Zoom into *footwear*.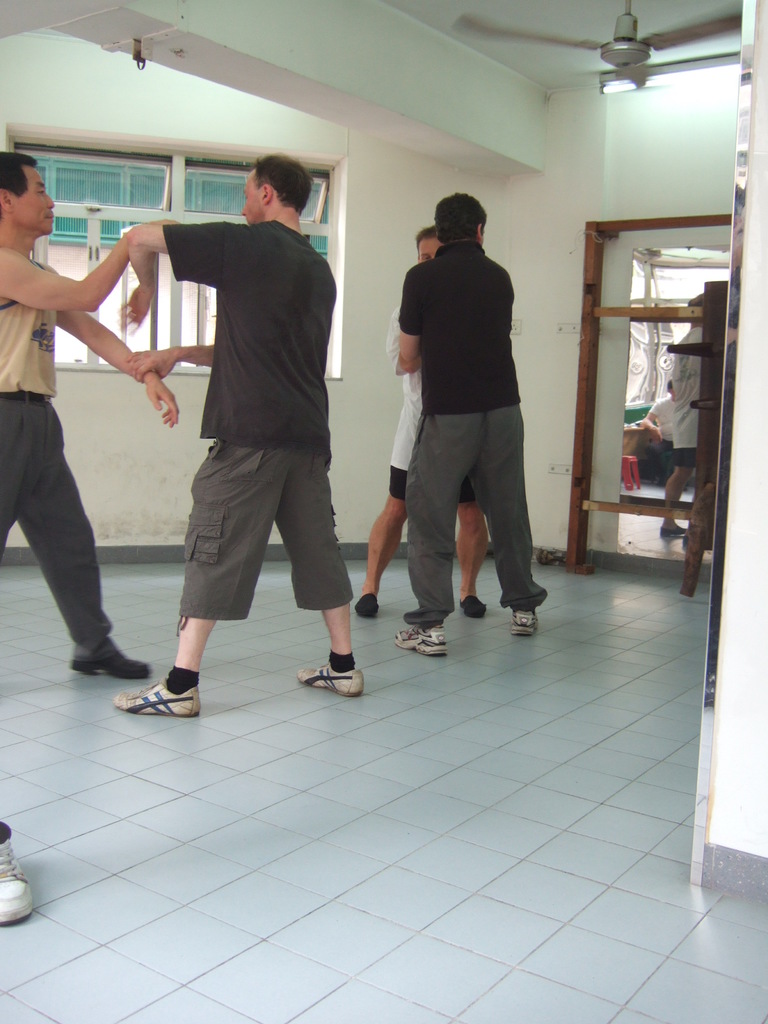
Zoom target: locate(352, 589, 385, 619).
